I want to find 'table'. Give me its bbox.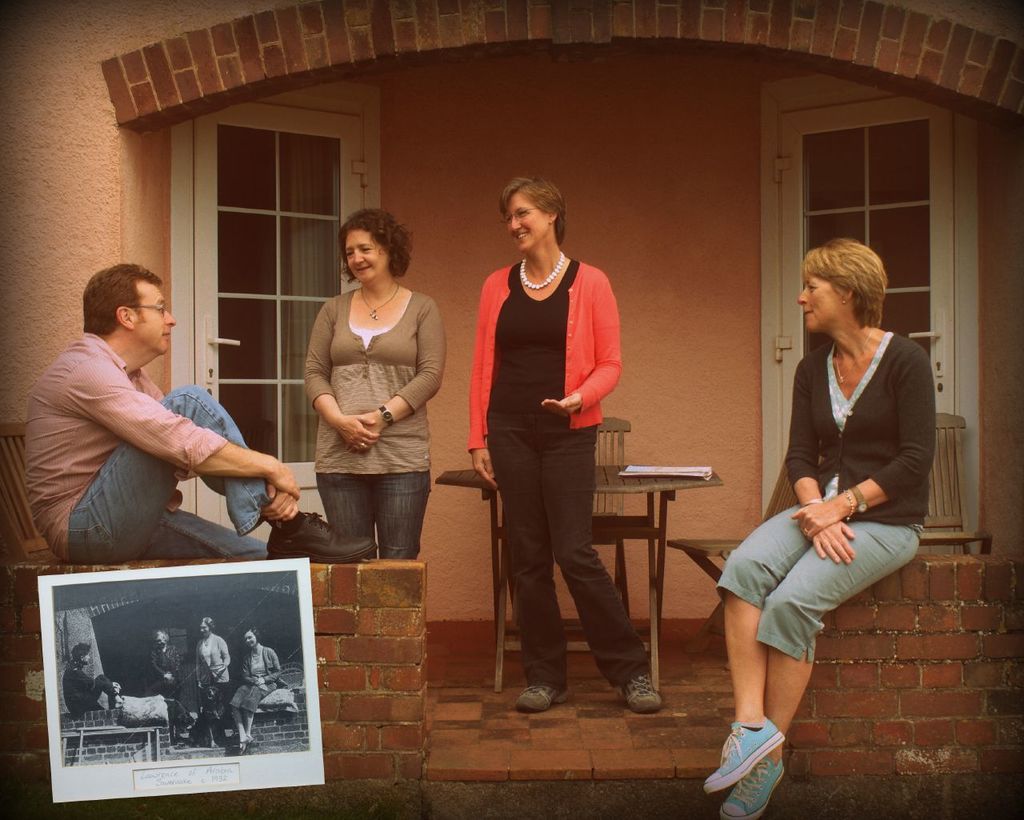
rect(441, 456, 718, 683).
